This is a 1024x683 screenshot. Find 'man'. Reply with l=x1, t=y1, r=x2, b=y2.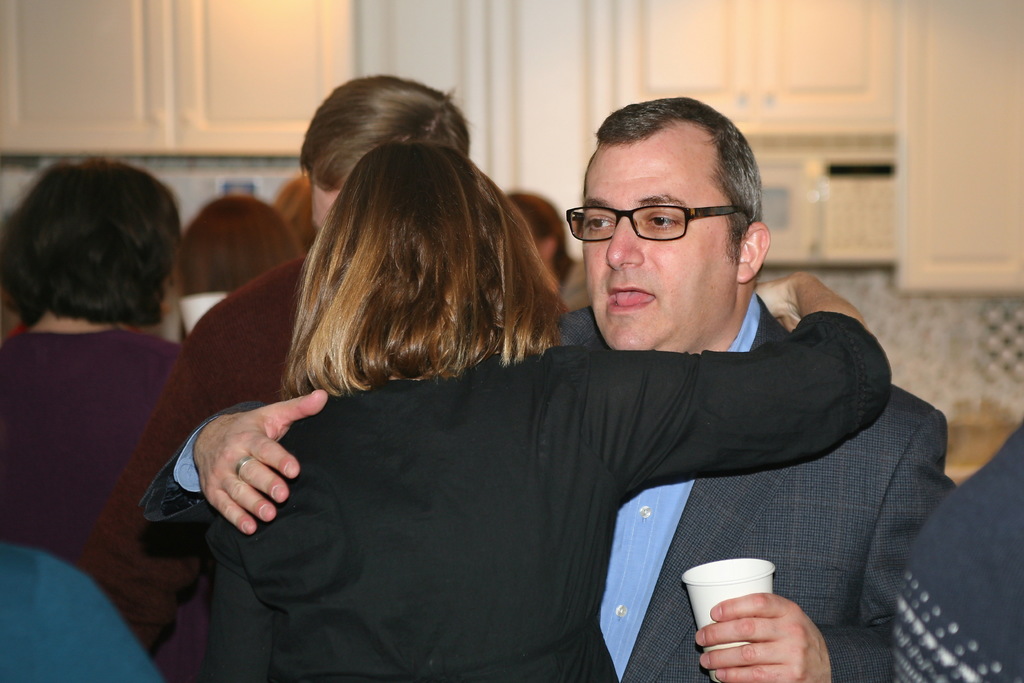
l=301, t=119, r=972, b=672.
